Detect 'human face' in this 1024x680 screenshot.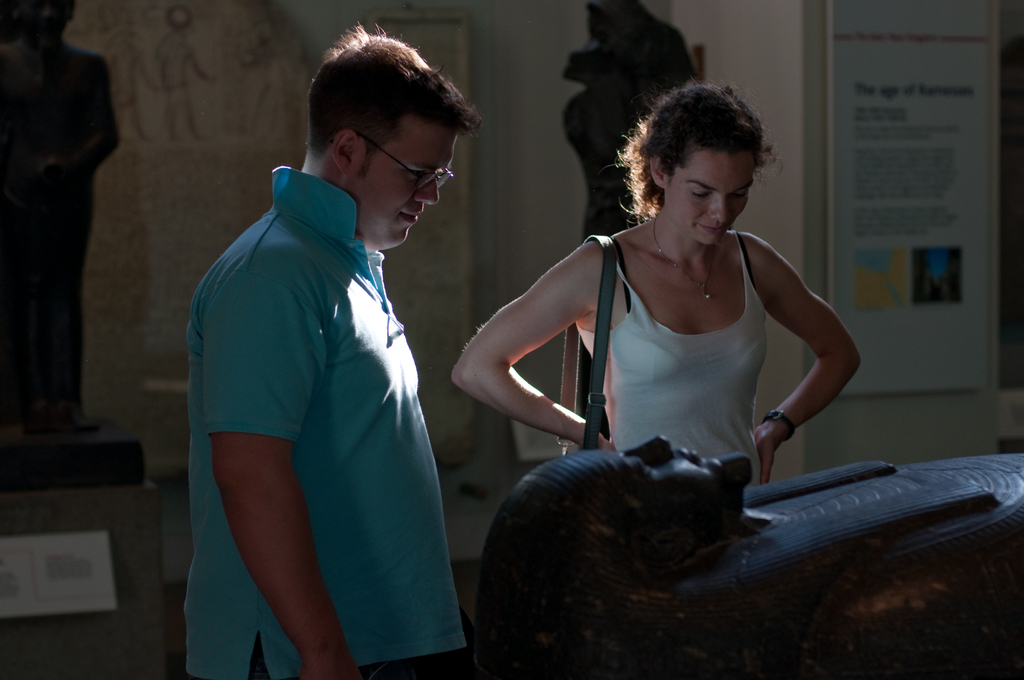
Detection: [671,147,758,248].
